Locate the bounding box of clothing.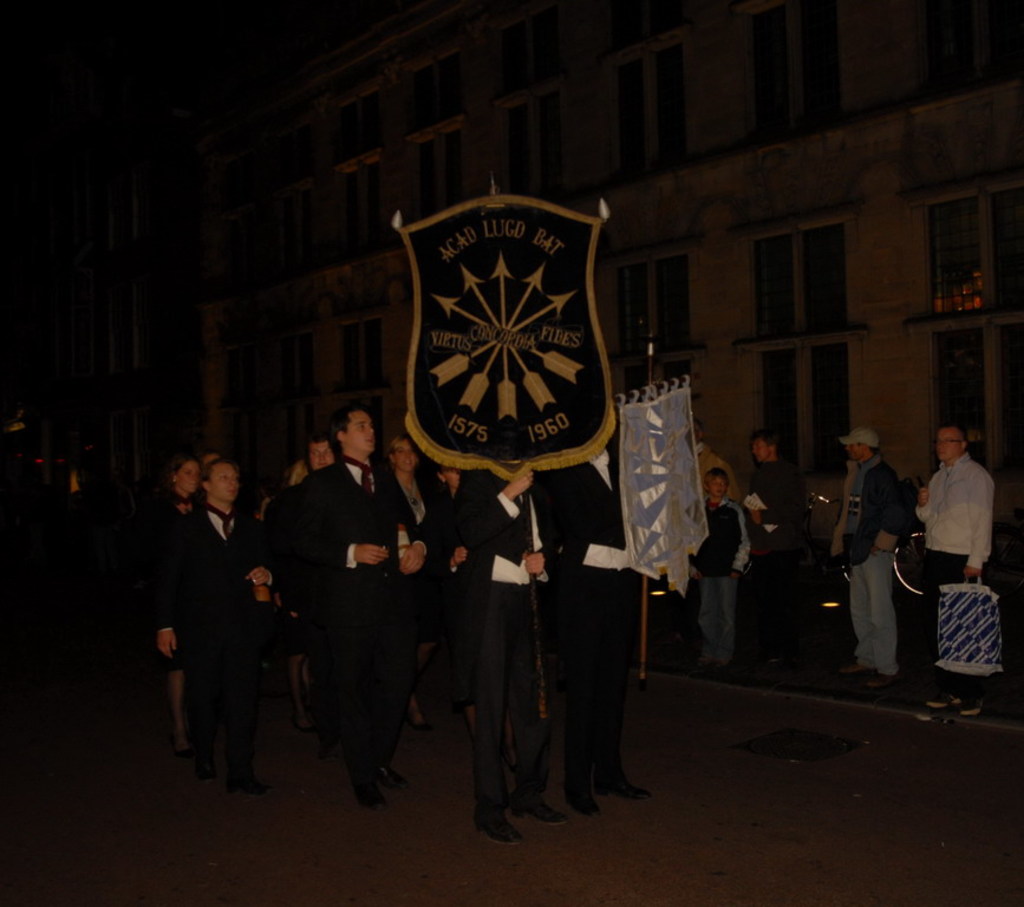
Bounding box: bbox(694, 502, 756, 670).
